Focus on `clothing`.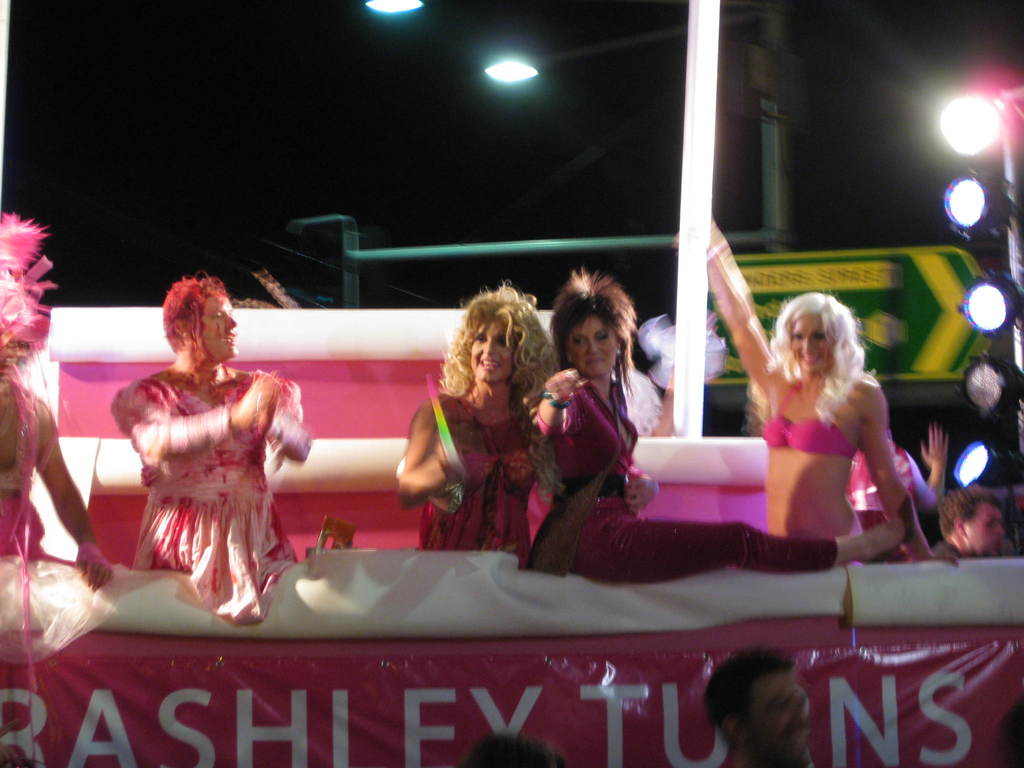
Focused at (0,378,60,659).
